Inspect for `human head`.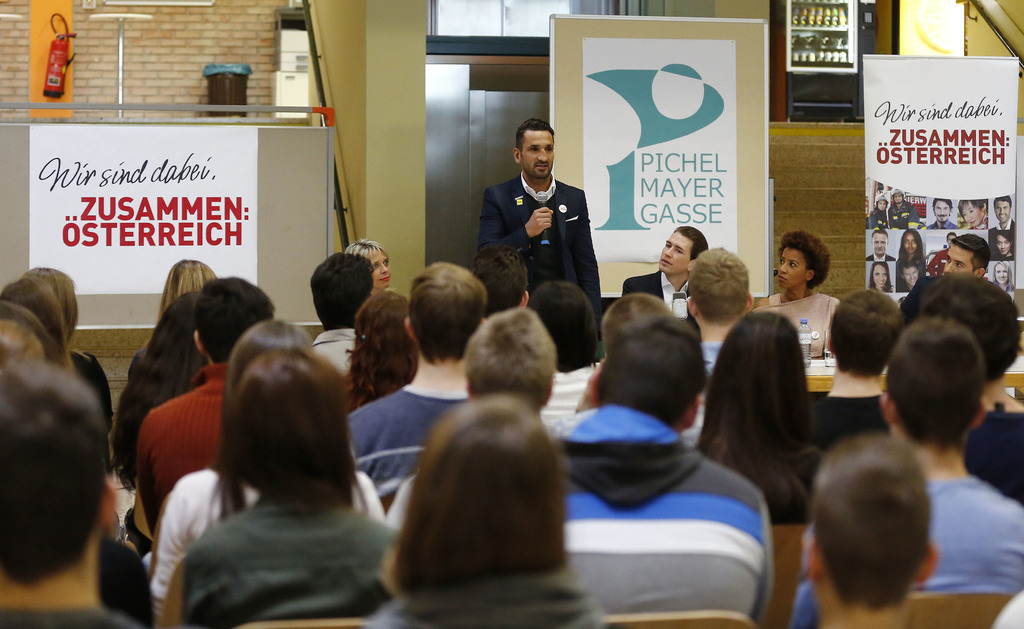
Inspection: [x1=2, y1=299, x2=56, y2=366].
